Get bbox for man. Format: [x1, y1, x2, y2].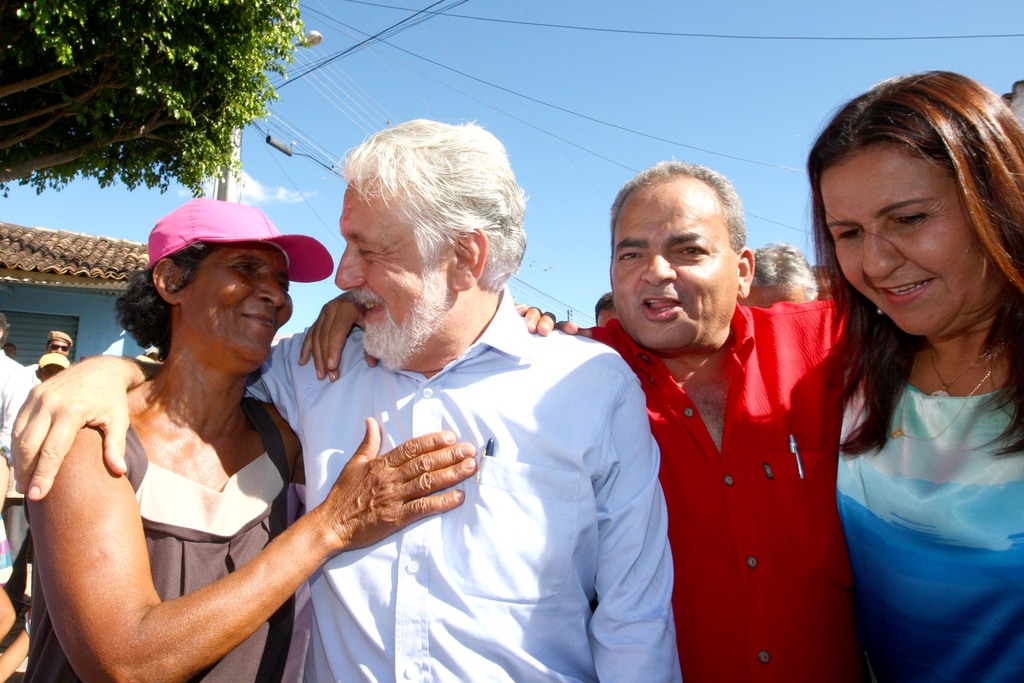
[302, 154, 862, 682].
